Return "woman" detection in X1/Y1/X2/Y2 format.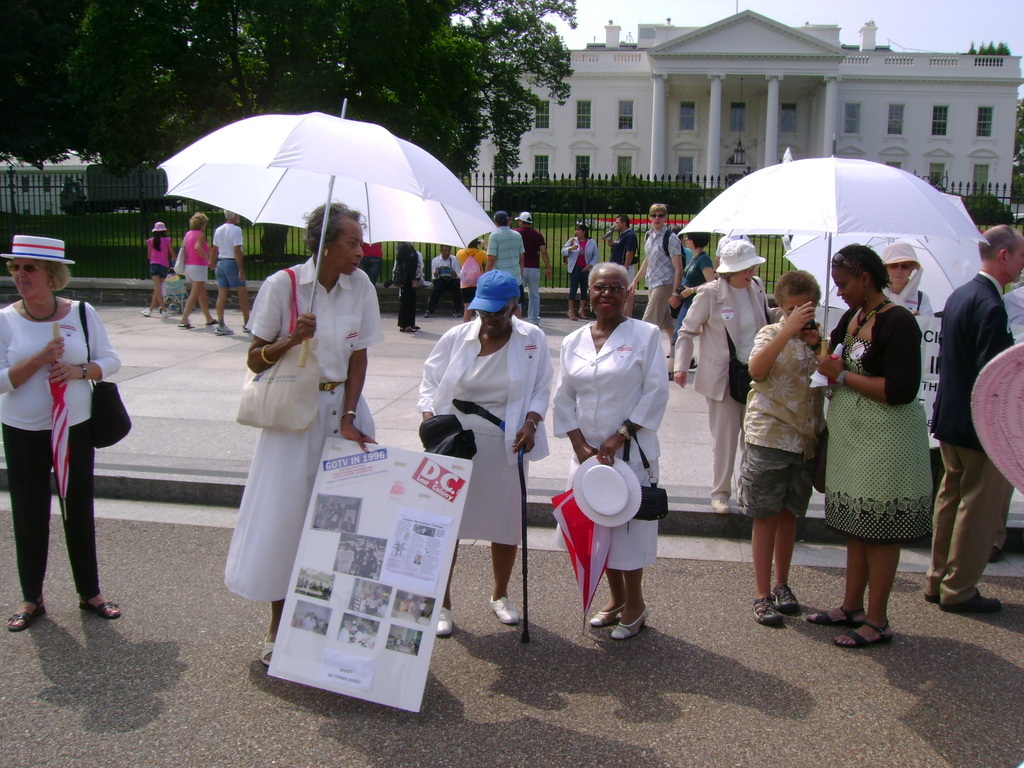
543/264/671/632.
